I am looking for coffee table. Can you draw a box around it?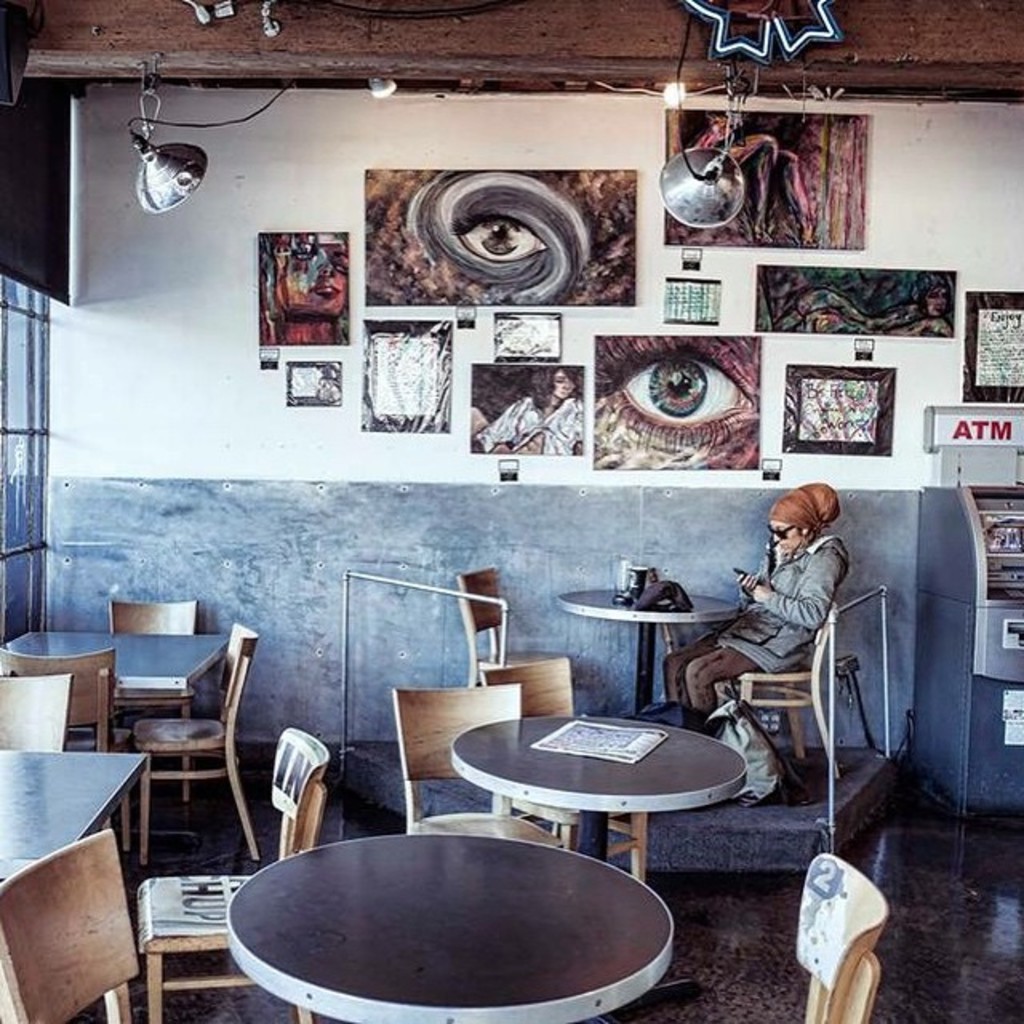
Sure, the bounding box is <region>550, 578, 738, 720</region>.
